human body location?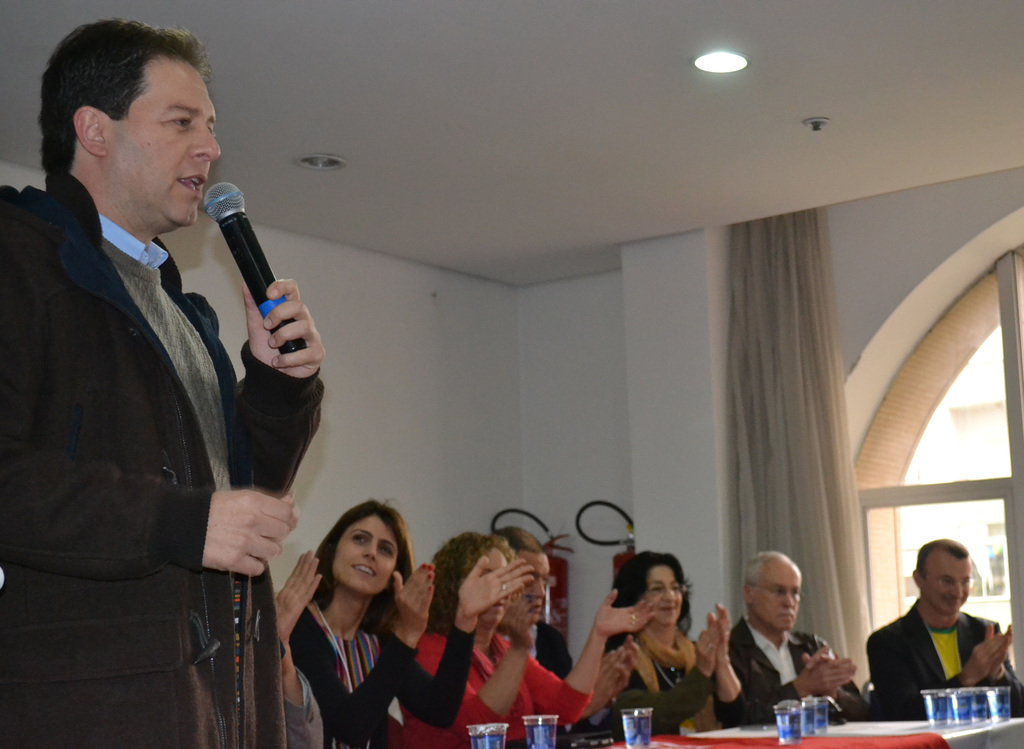
x1=586 y1=562 x2=738 y2=727
